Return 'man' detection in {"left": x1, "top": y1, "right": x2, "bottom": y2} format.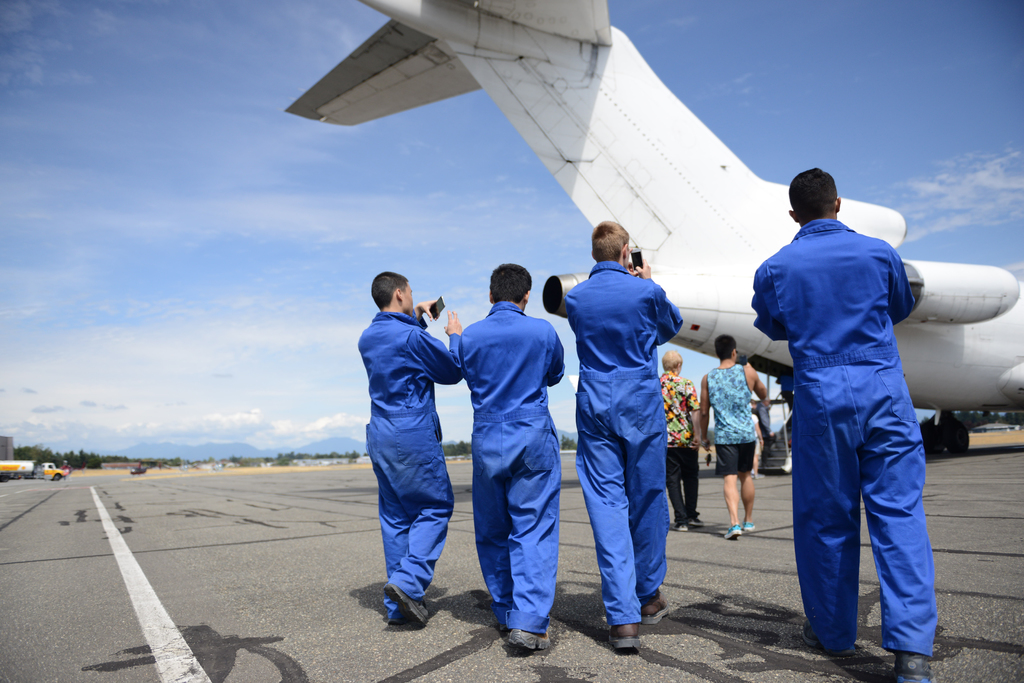
{"left": 697, "top": 331, "right": 771, "bottom": 538}.
